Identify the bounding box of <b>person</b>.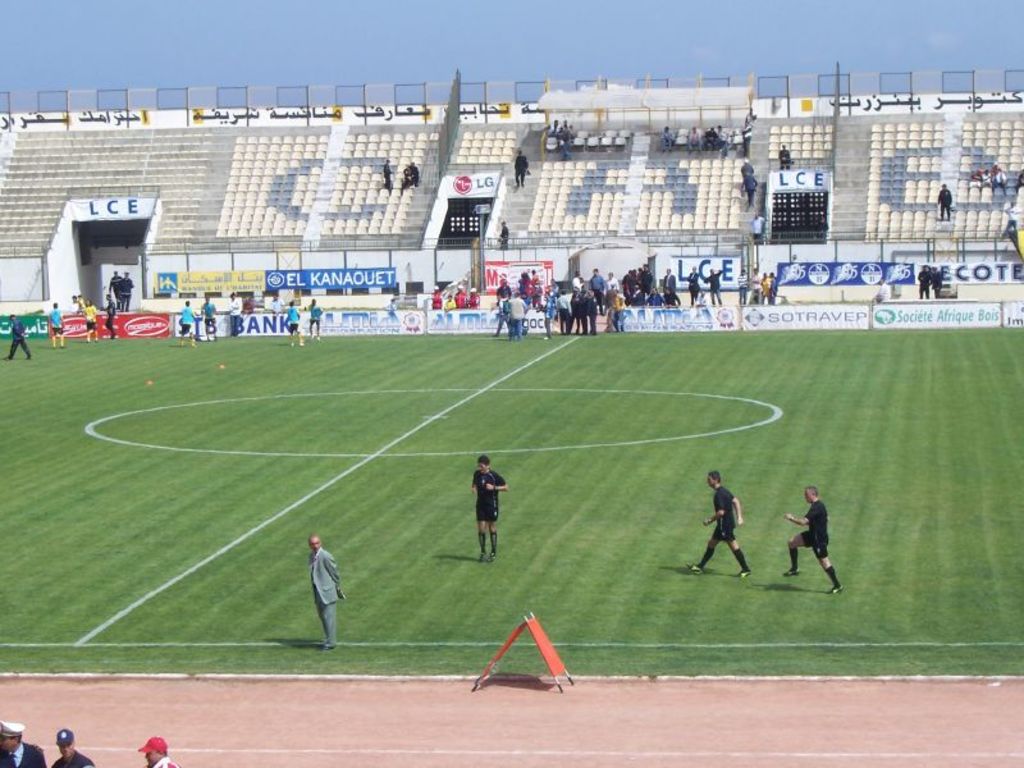
box(1014, 169, 1023, 195).
